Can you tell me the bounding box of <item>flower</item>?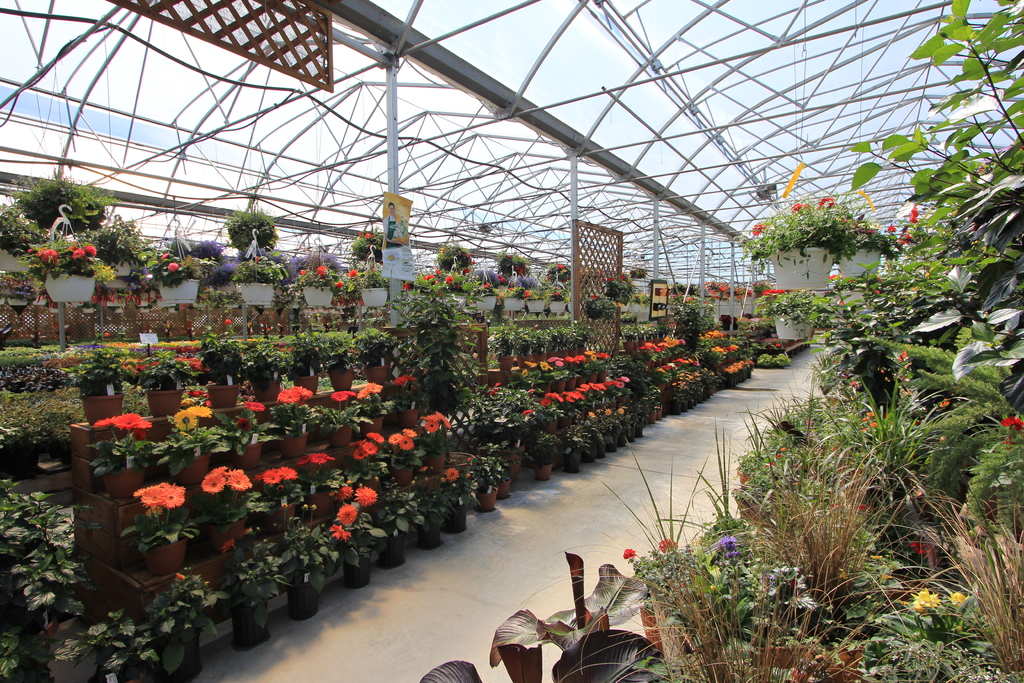
1002,413,1023,431.
